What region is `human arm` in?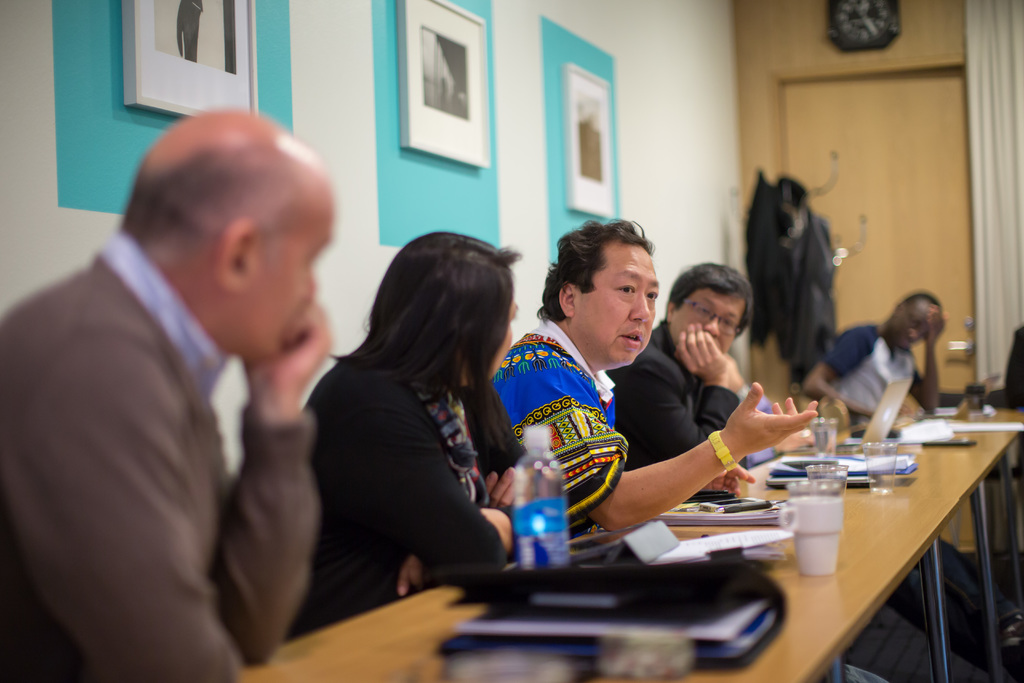
(751,400,810,469).
